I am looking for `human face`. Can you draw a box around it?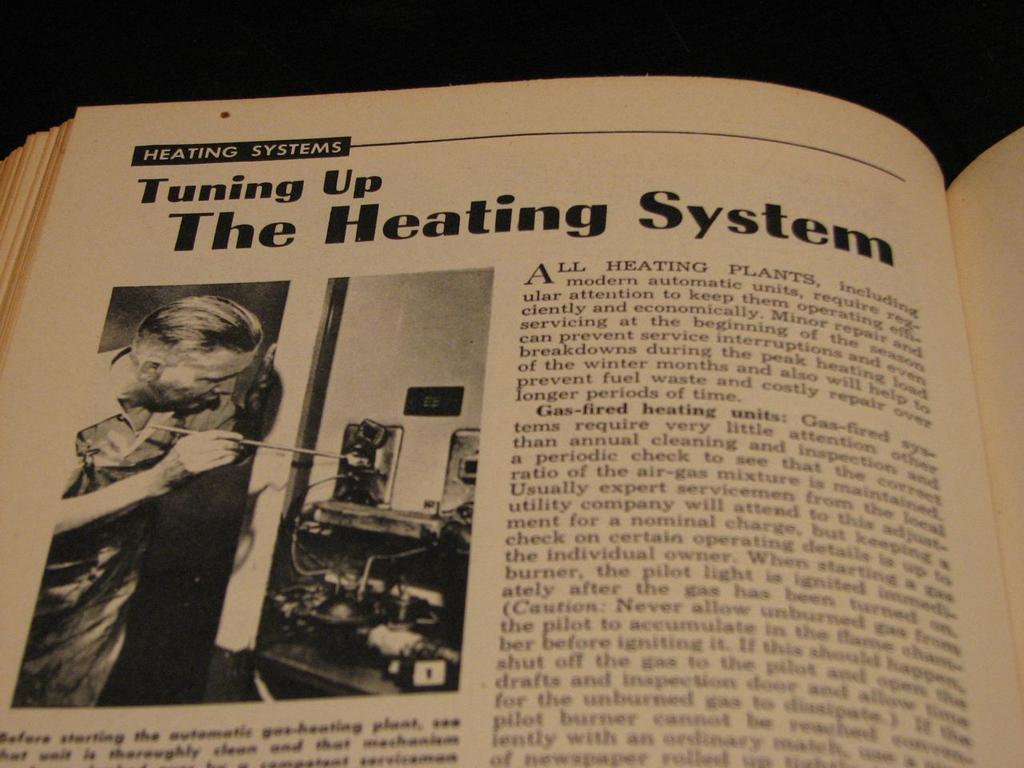
Sure, the bounding box is (163, 334, 257, 416).
